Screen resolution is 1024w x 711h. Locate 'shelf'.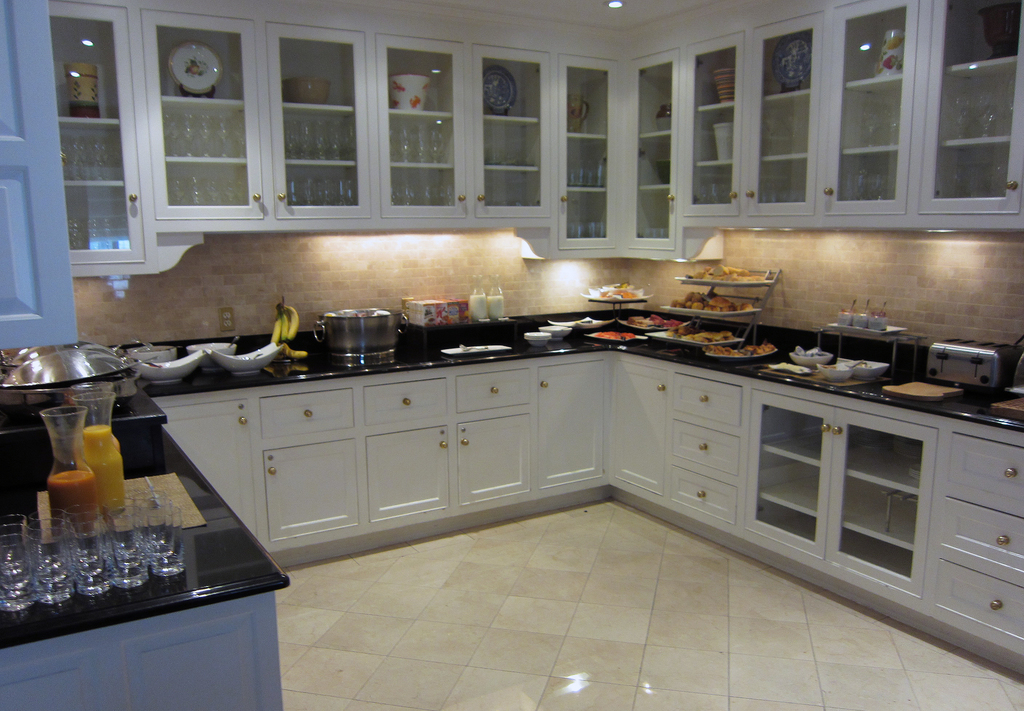
755/493/826/548.
